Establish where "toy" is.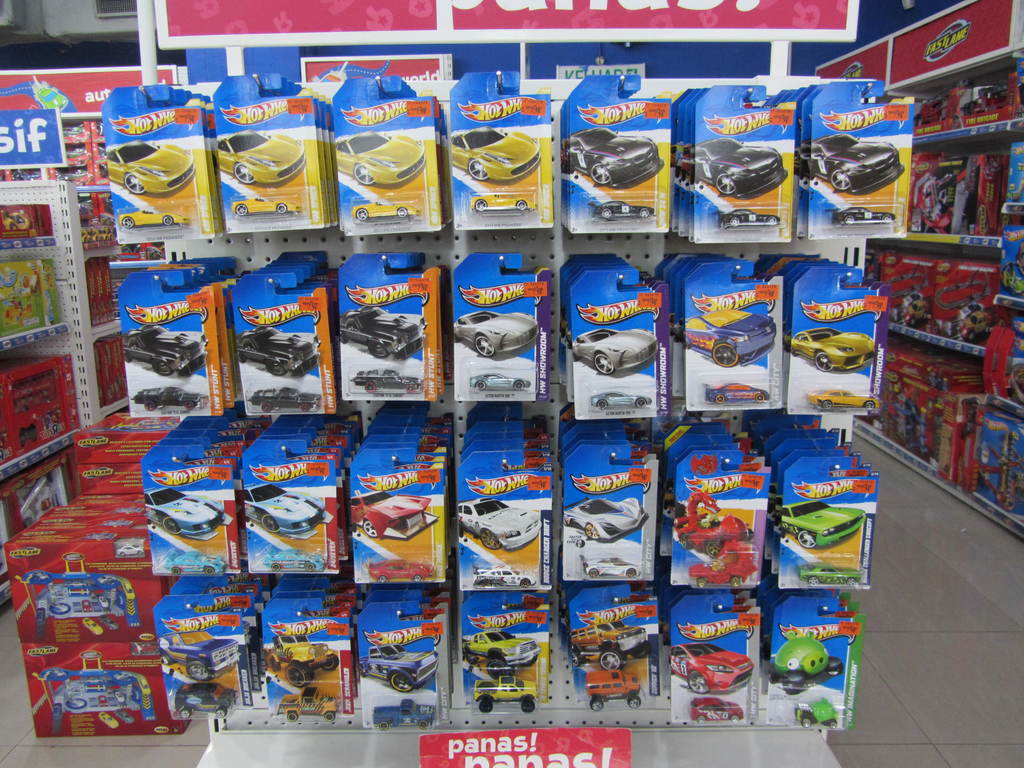
Established at <box>676,492,751,559</box>.
